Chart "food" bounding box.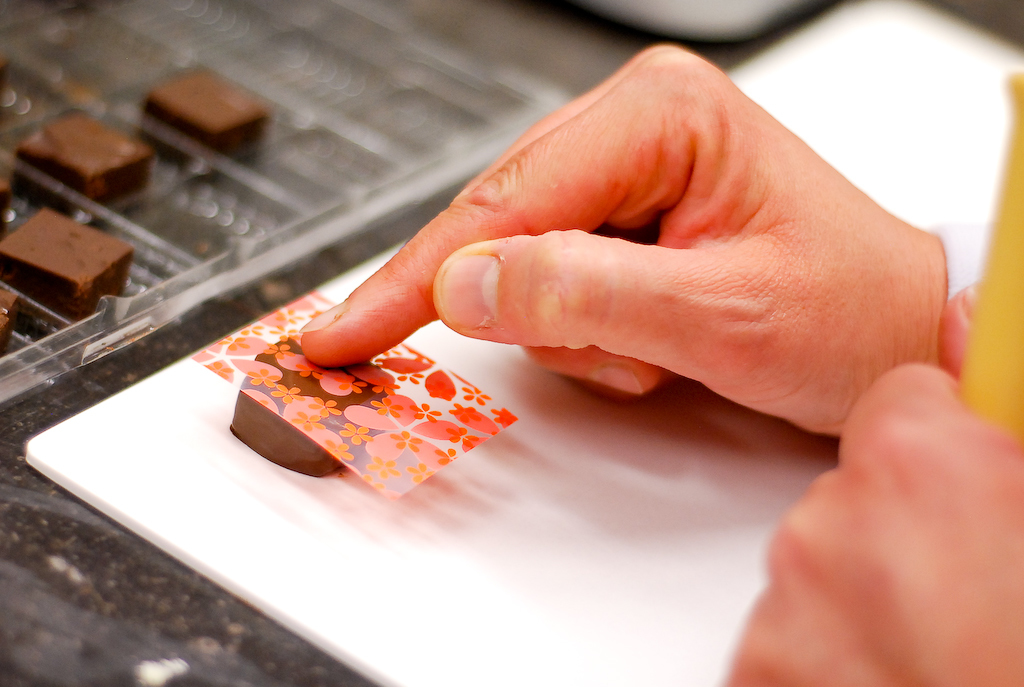
Charted: region(5, 186, 124, 302).
